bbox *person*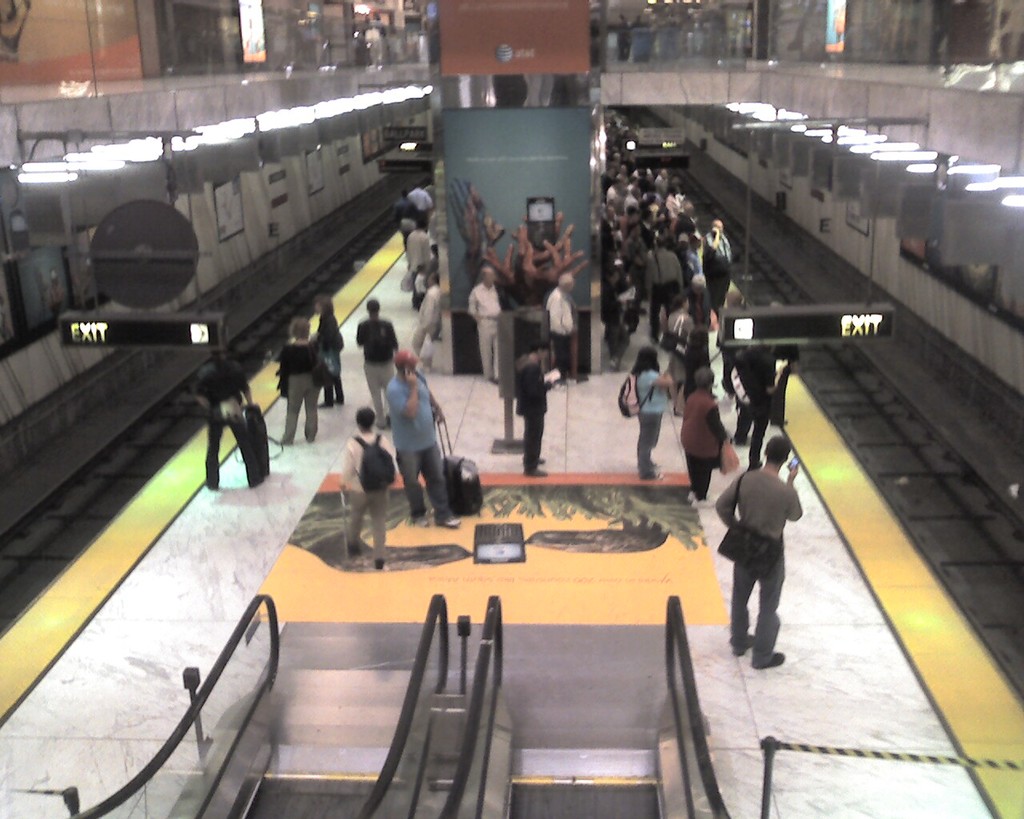
select_region(190, 344, 271, 487)
